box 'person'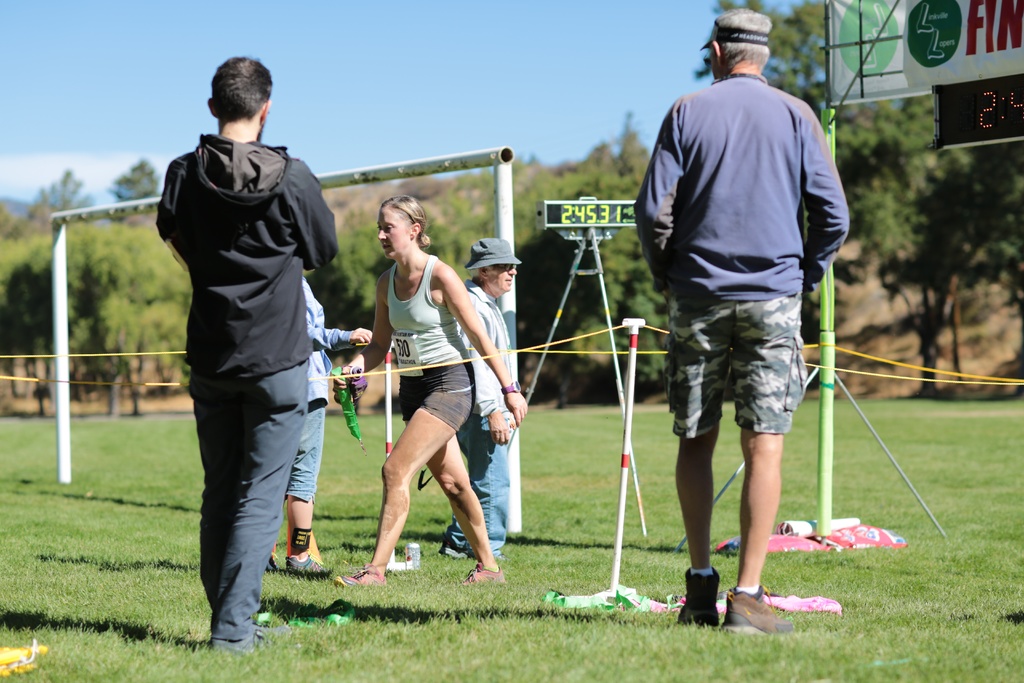
bbox=(157, 55, 339, 646)
